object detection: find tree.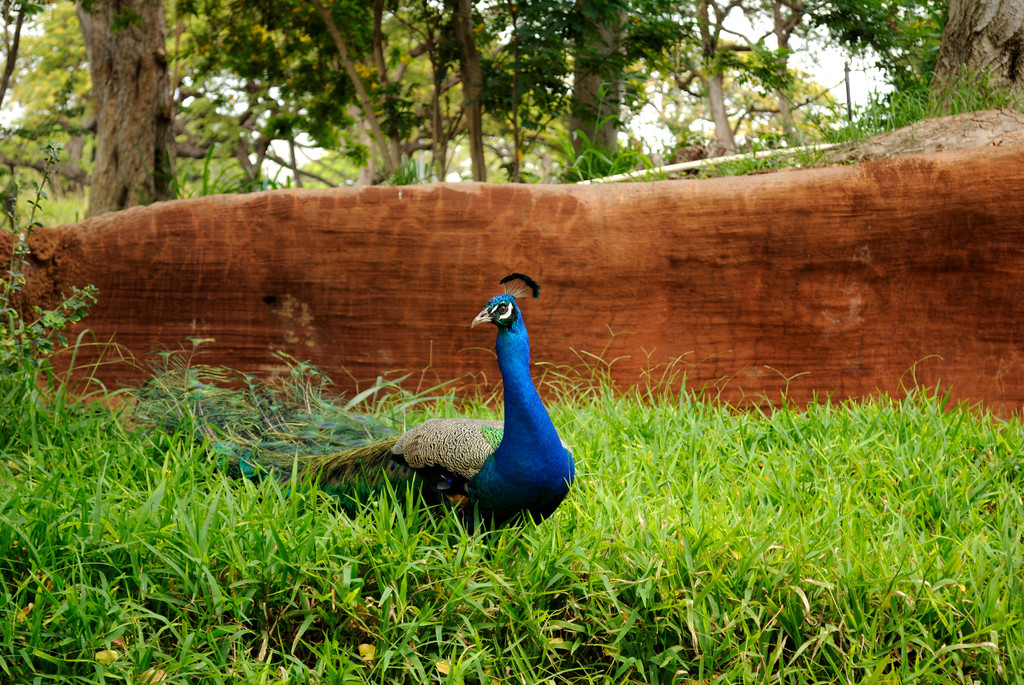
select_region(0, 0, 259, 201).
